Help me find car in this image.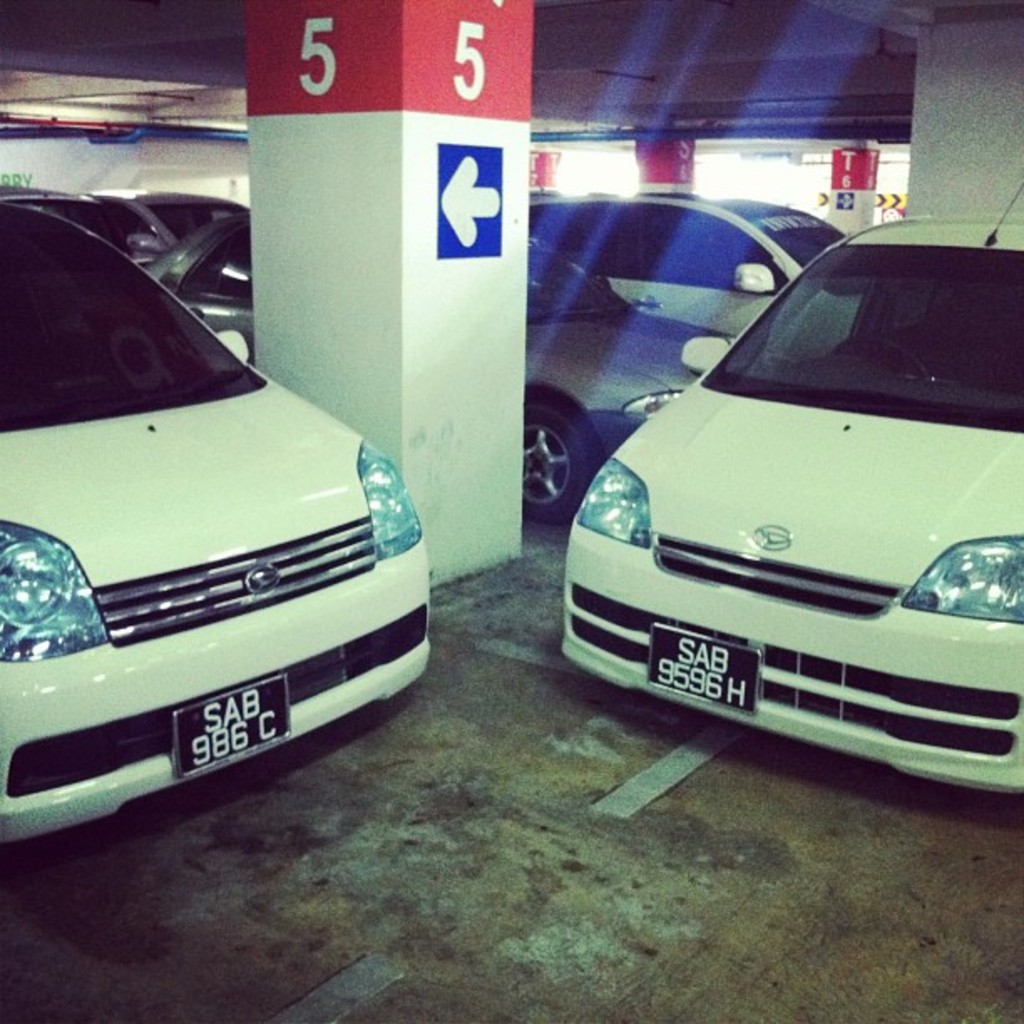
Found it: box(534, 202, 840, 336).
